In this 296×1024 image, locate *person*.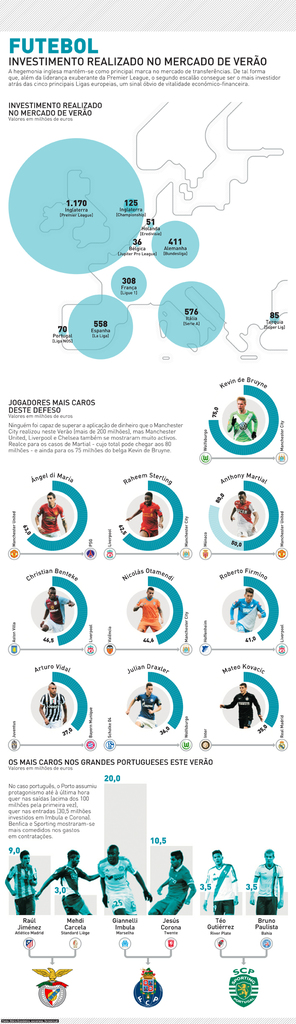
Bounding box: box=[97, 843, 153, 913].
